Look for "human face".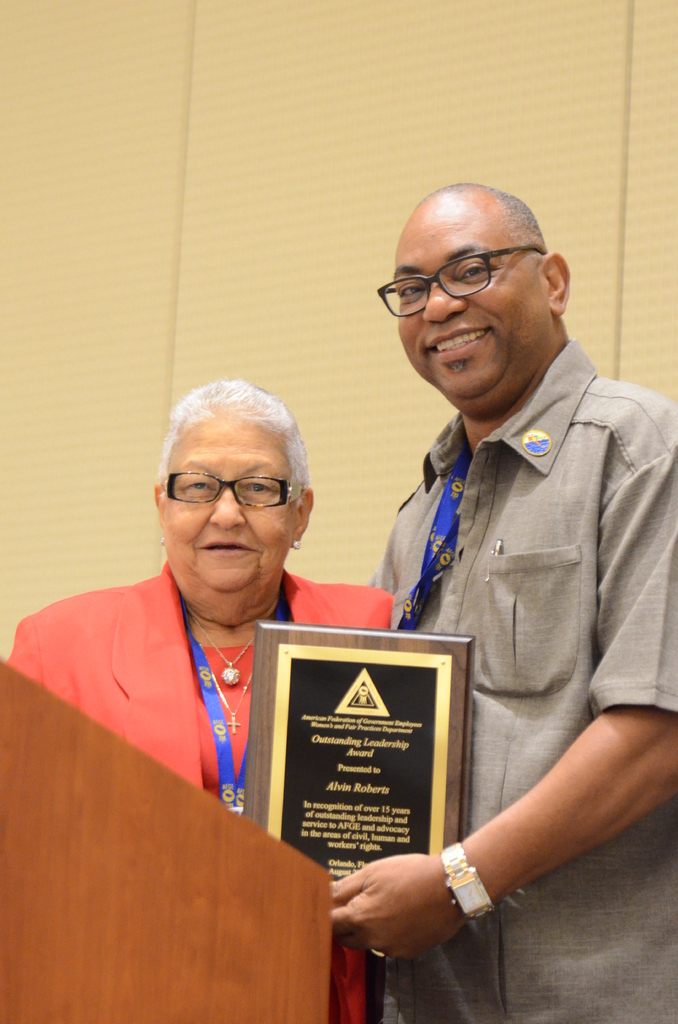
Found: 398:191:544:413.
